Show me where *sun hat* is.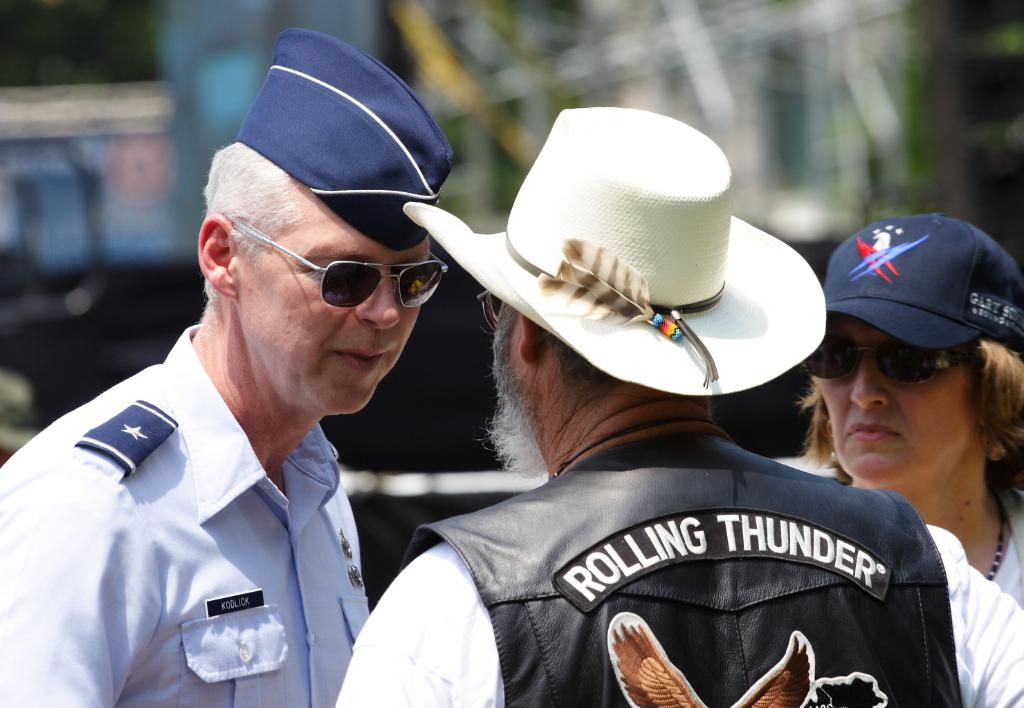
*sun hat* is at 811, 210, 1019, 362.
